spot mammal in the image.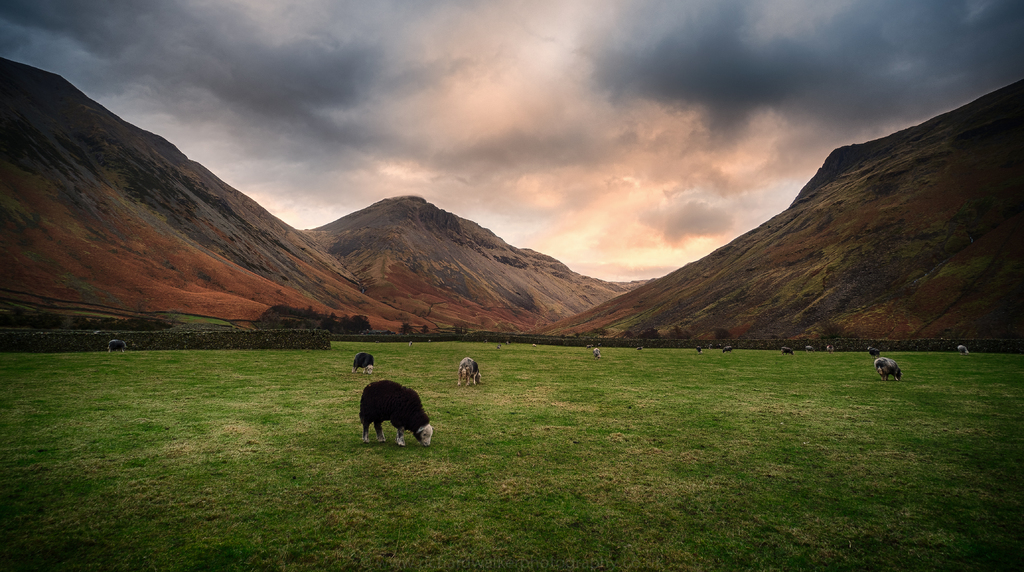
mammal found at 874 357 900 379.
